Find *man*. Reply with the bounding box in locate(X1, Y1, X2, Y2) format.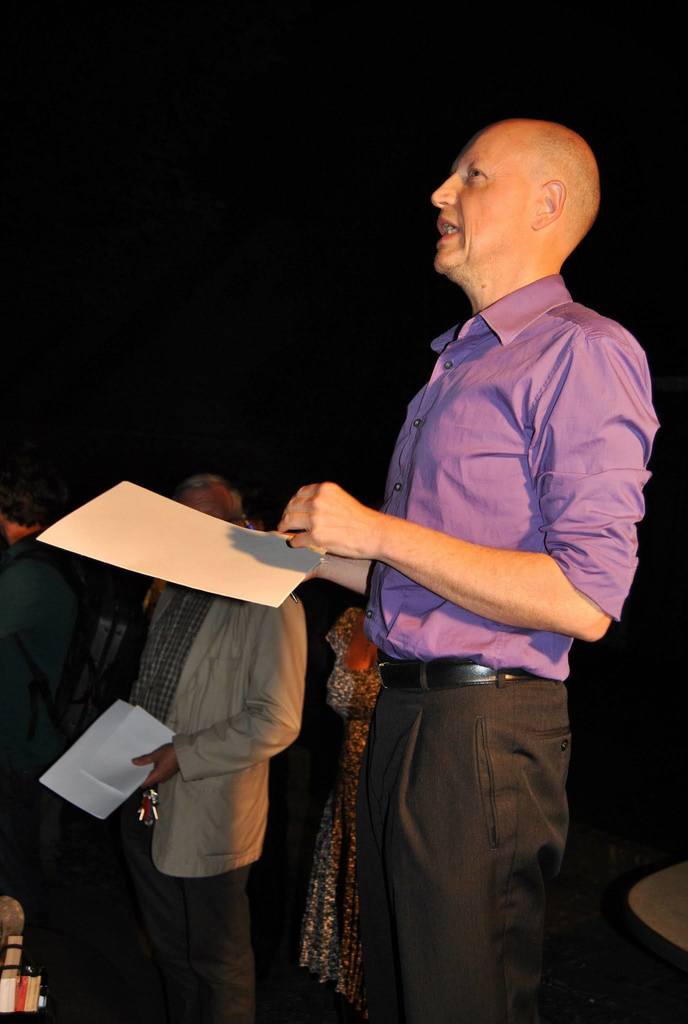
locate(243, 83, 646, 1000).
